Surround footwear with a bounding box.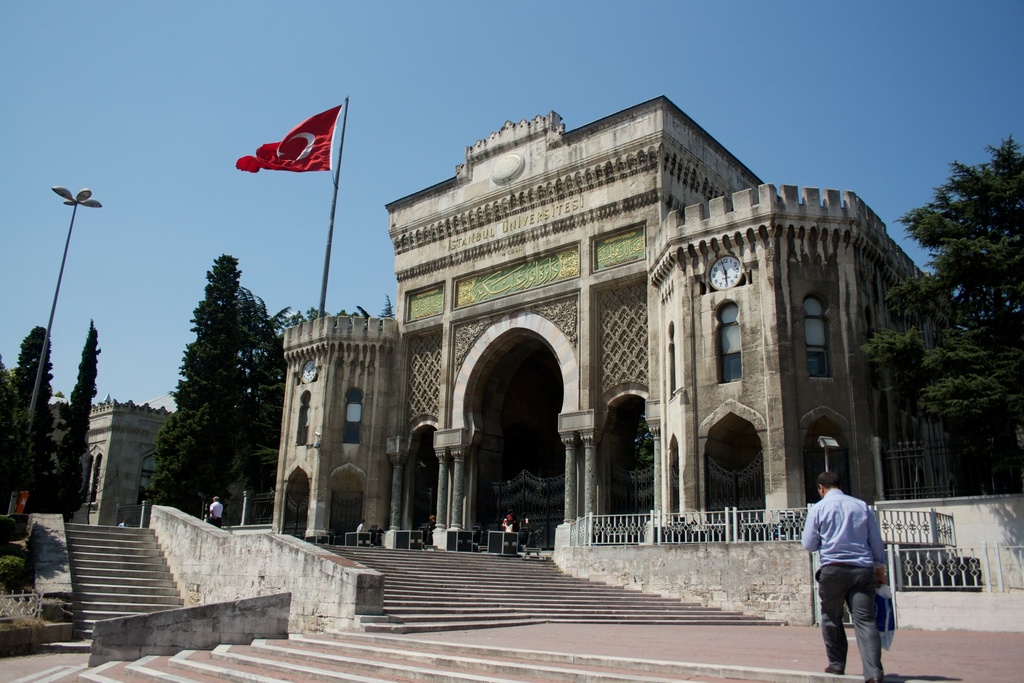
<bbox>822, 670, 846, 678</bbox>.
